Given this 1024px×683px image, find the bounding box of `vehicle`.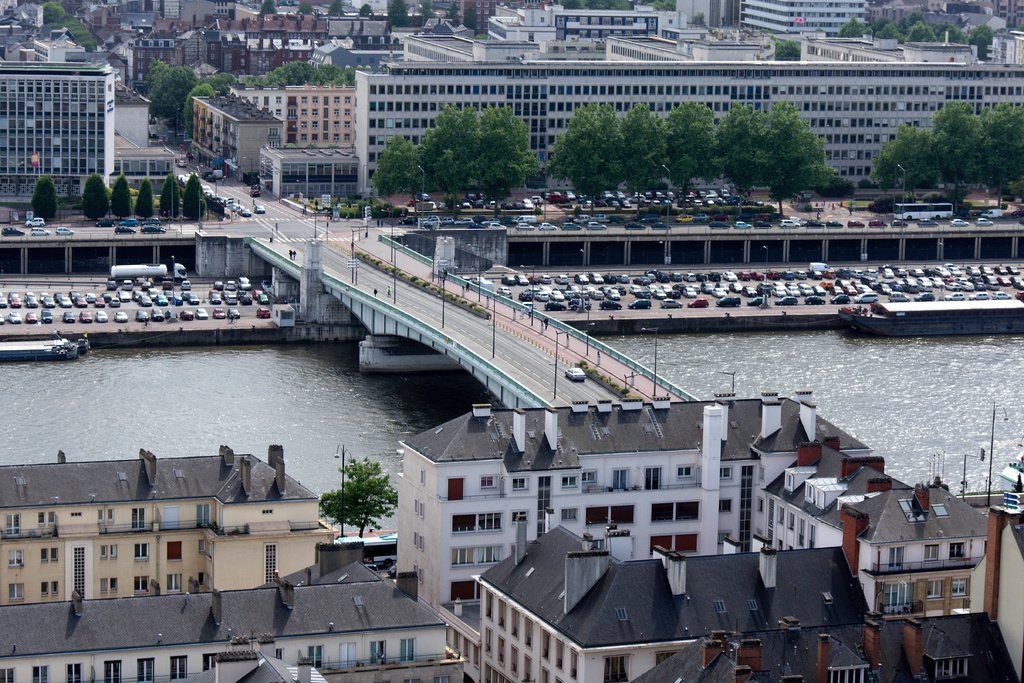
locate(868, 218, 886, 229).
